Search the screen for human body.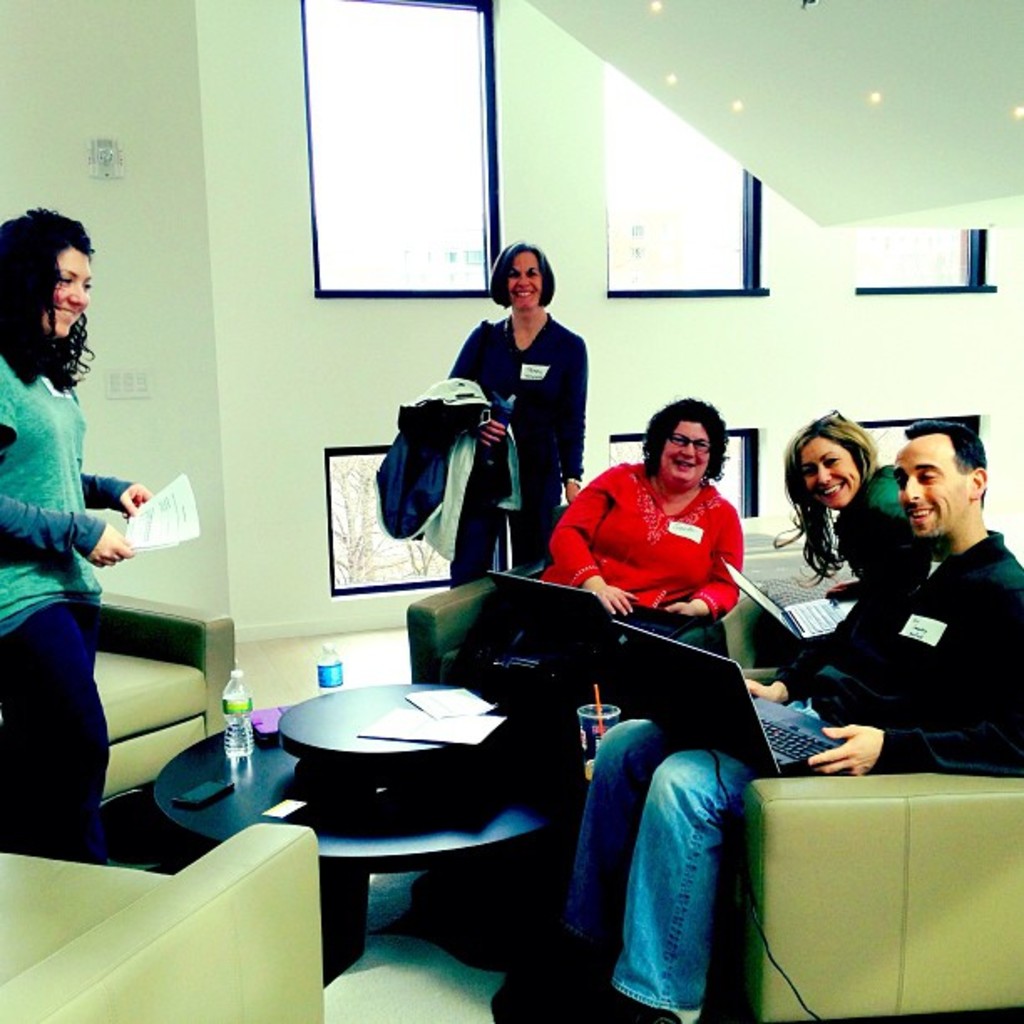
Found at <bbox>0, 214, 147, 835</bbox>.
